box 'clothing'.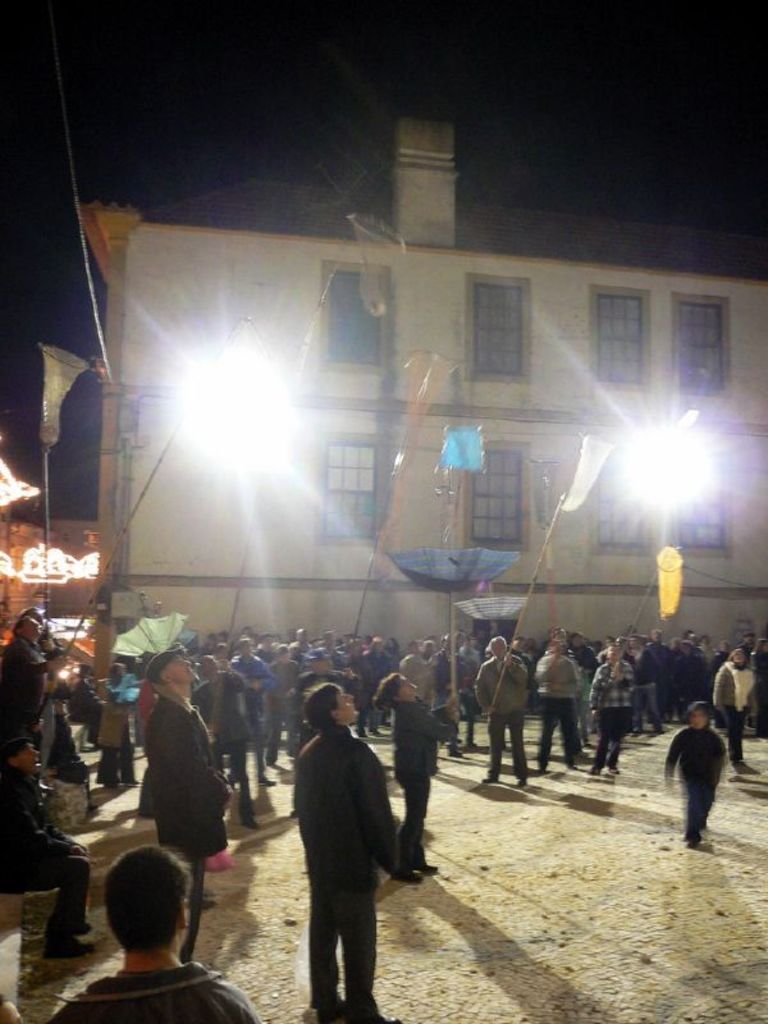
[660, 727, 723, 849].
